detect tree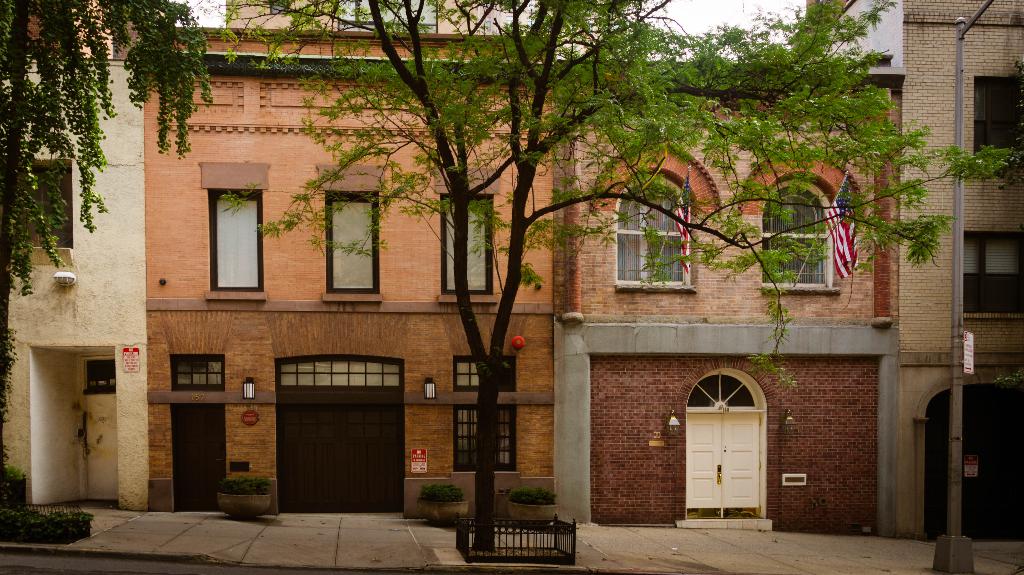
(0,0,212,473)
